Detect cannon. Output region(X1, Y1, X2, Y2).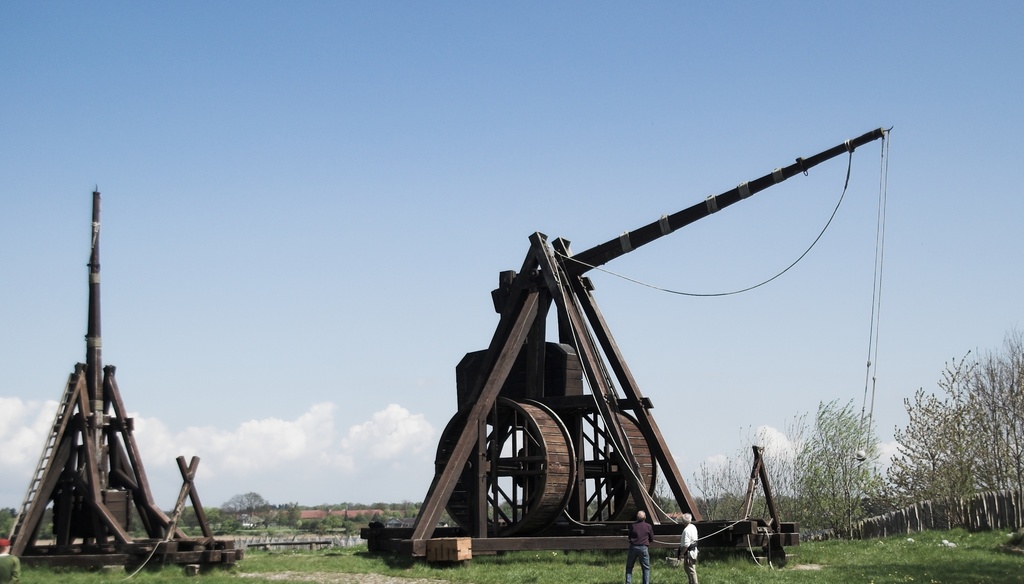
region(362, 120, 900, 560).
